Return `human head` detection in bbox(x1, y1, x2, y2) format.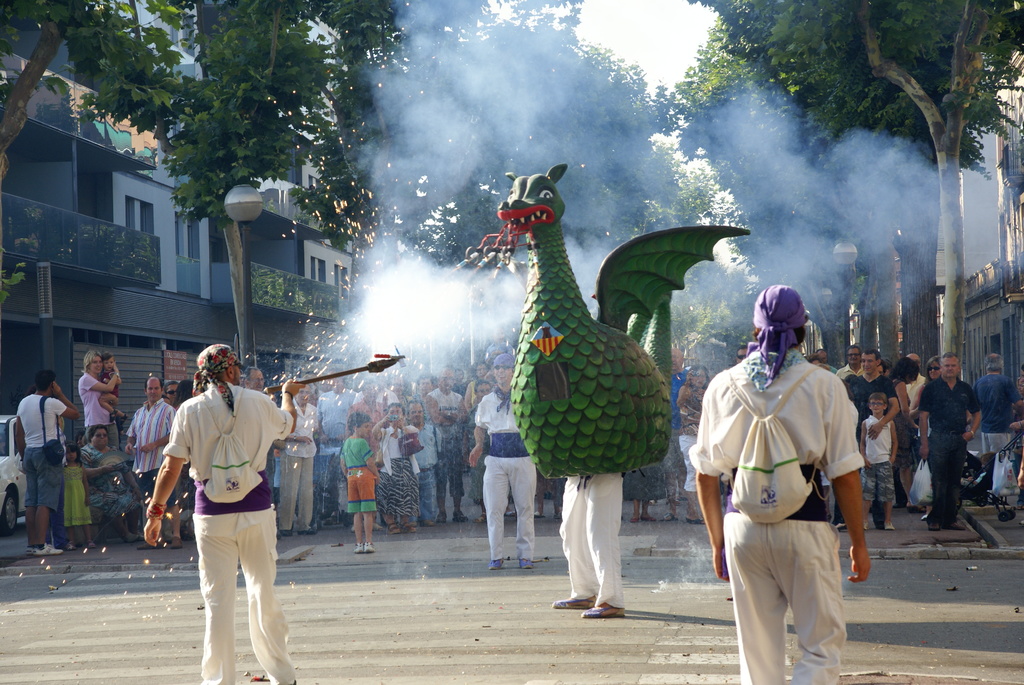
bbox(861, 350, 881, 372).
